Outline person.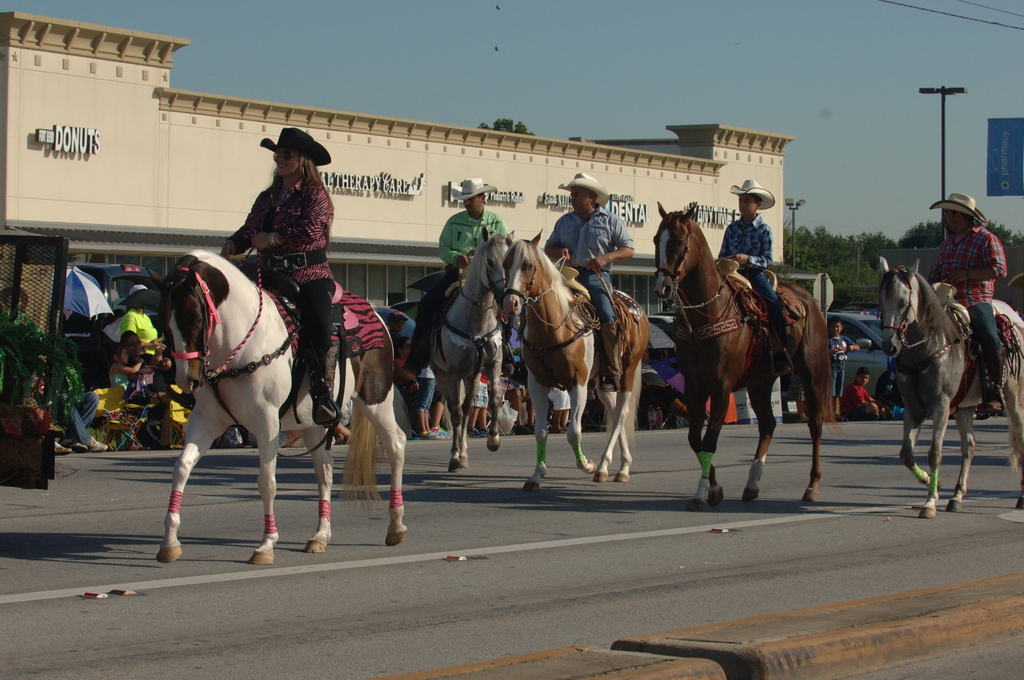
Outline: 926:205:1015:399.
